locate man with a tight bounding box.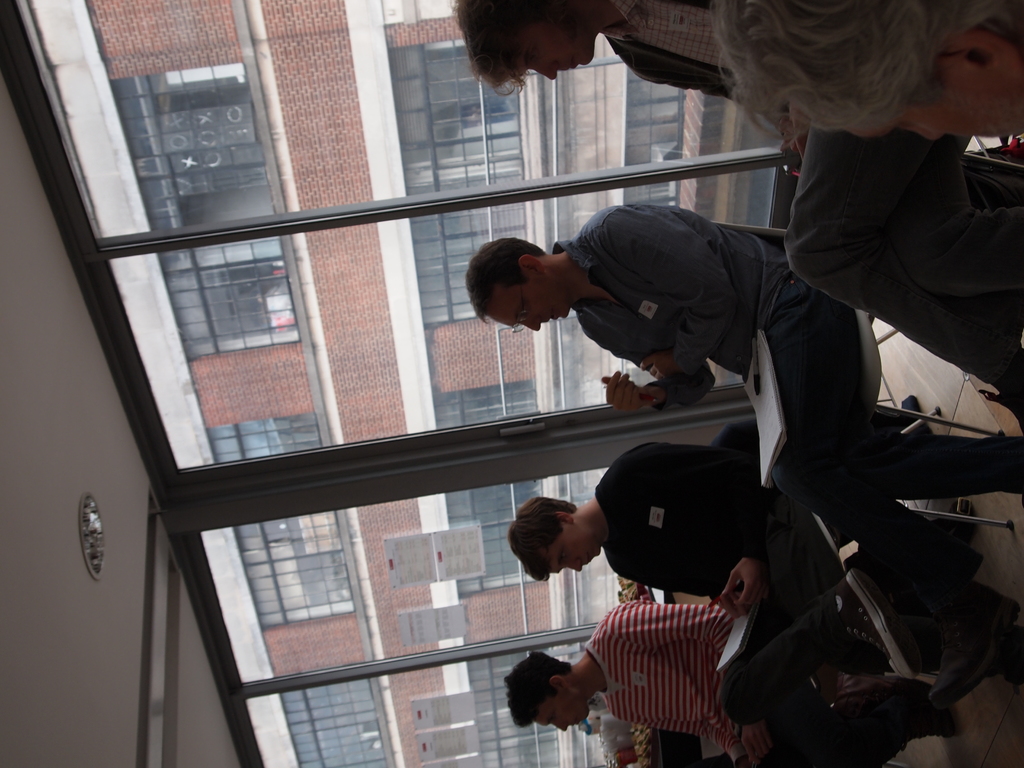
bbox(464, 202, 1023, 512).
